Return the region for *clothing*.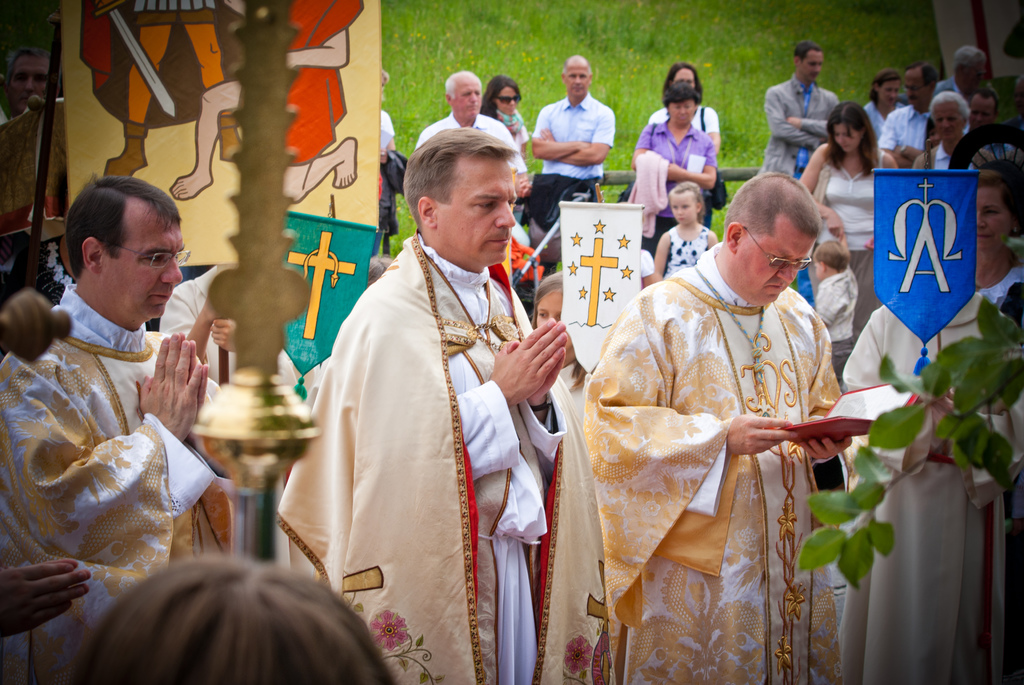
<region>877, 104, 940, 172</region>.
